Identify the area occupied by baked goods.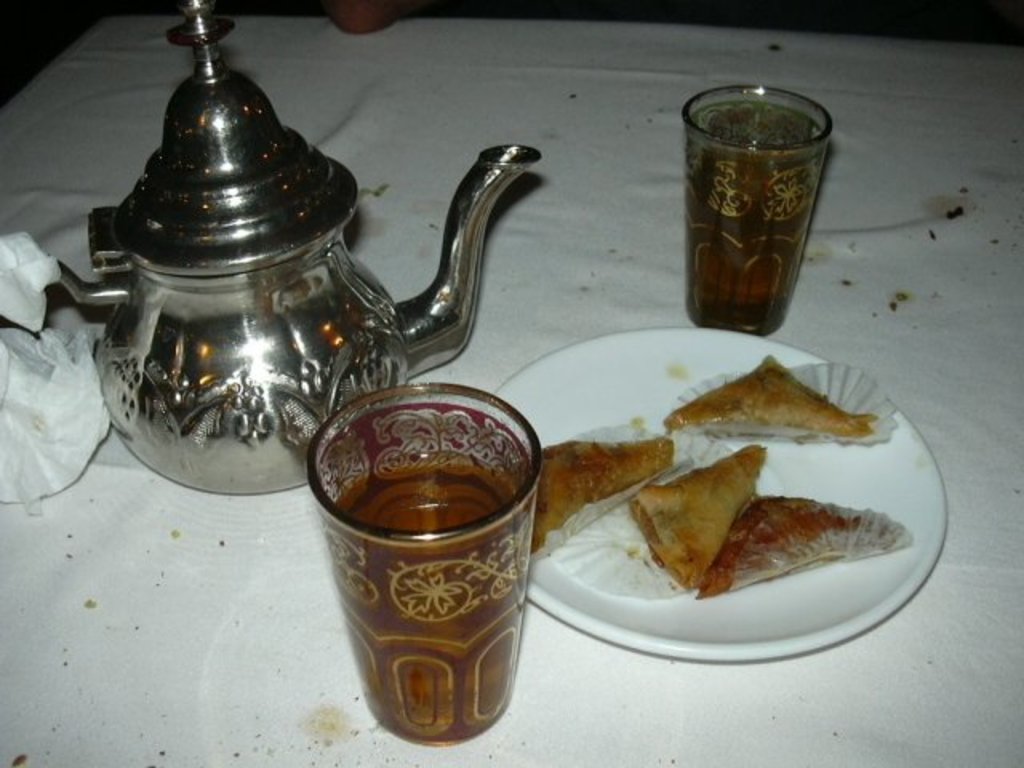
Area: bbox(688, 494, 914, 598).
